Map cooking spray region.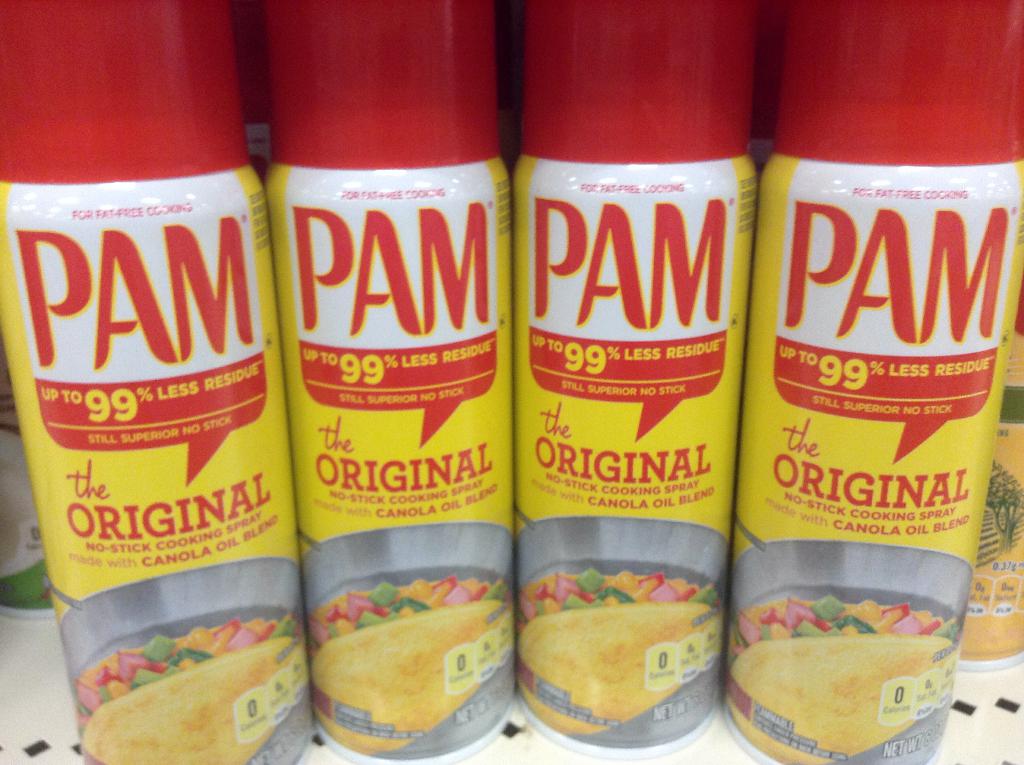
Mapped to l=509, t=0, r=758, b=764.
